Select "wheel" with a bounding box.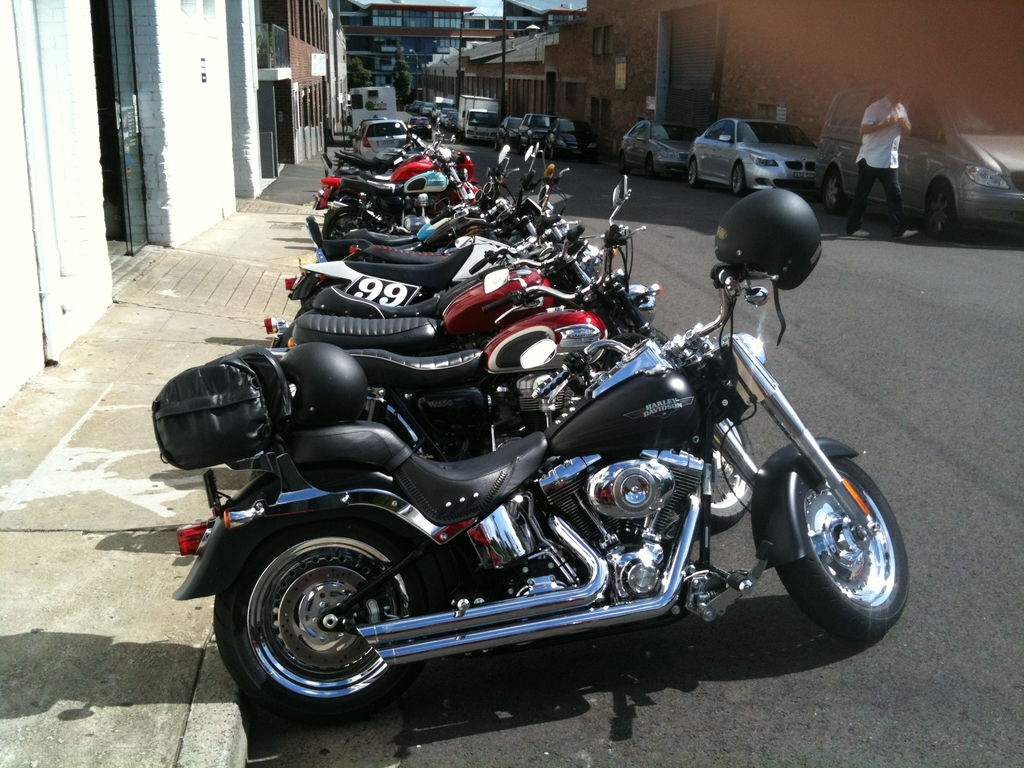
box(227, 533, 420, 721).
